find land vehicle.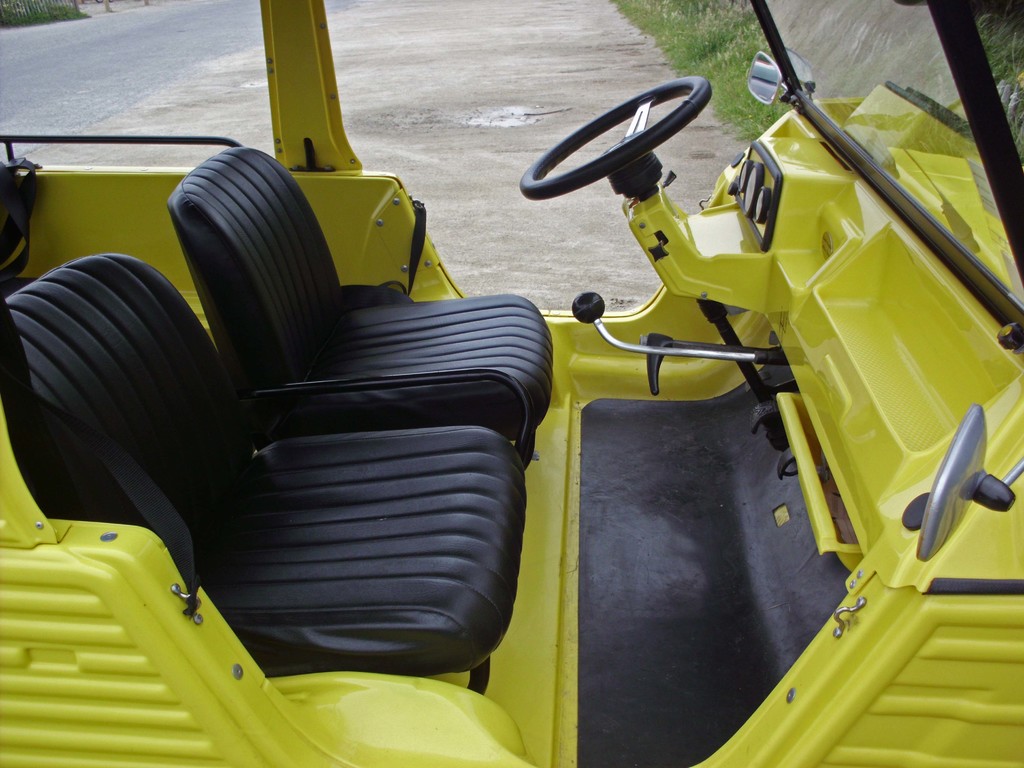
[0,65,1023,744].
